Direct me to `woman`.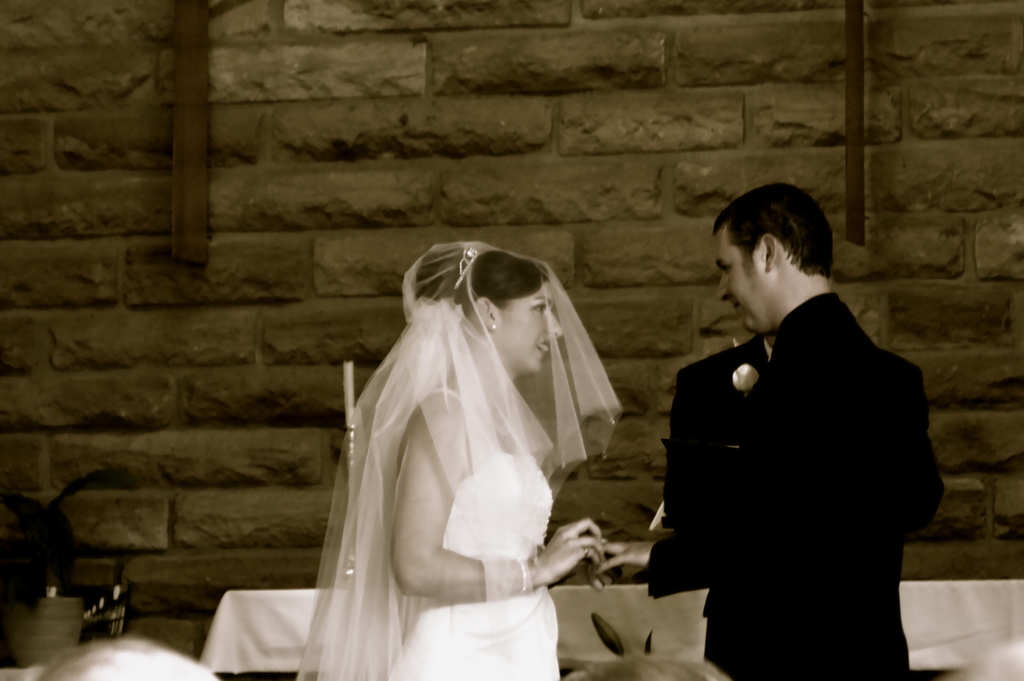
Direction: BBox(312, 214, 758, 666).
